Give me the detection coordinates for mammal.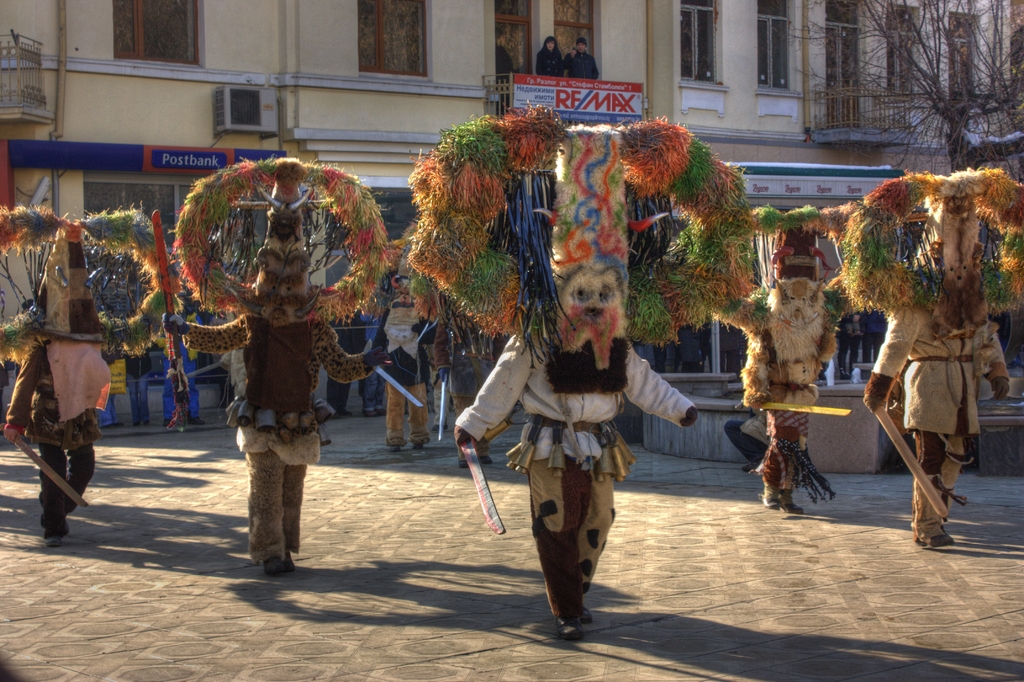
<box>3,213,118,554</box>.
